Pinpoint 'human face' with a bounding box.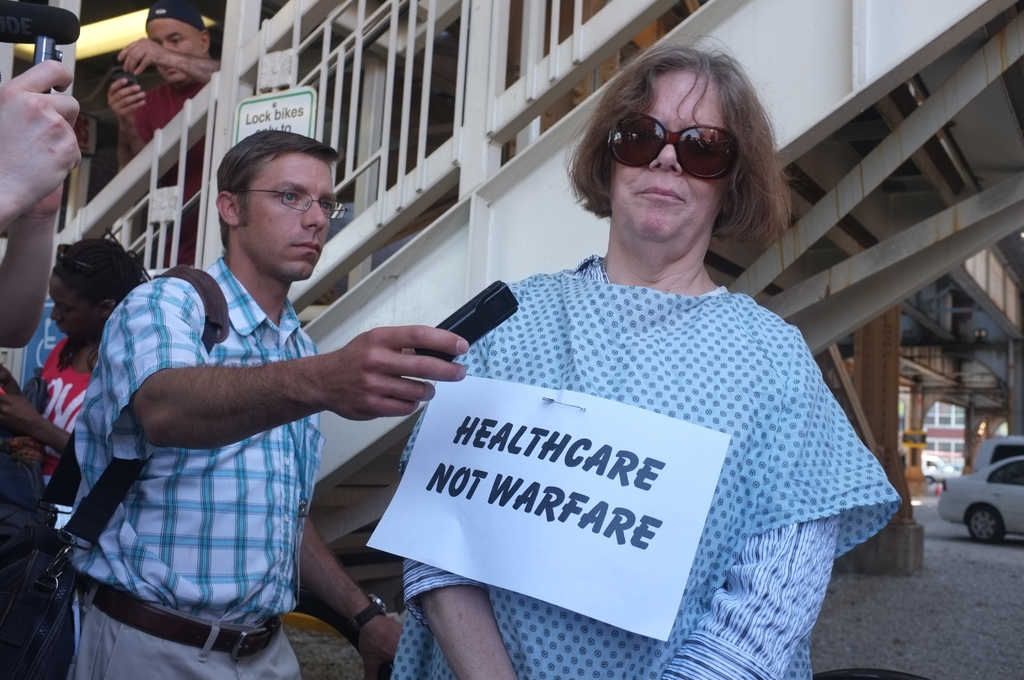
[left=241, top=150, right=338, bottom=283].
